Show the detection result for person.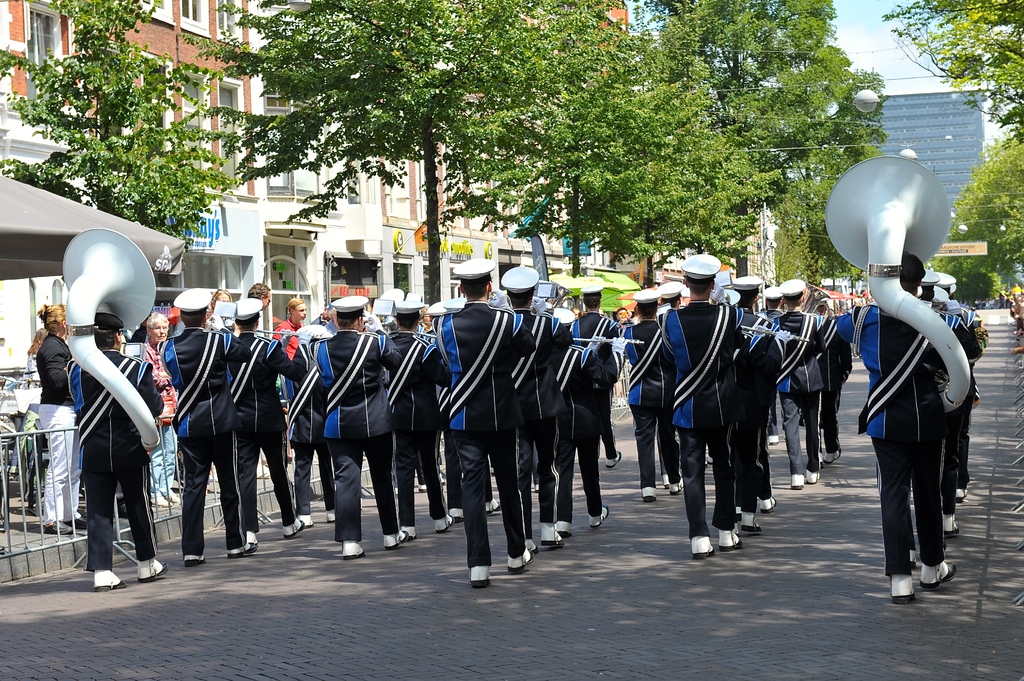
x1=657 y1=255 x2=751 y2=555.
